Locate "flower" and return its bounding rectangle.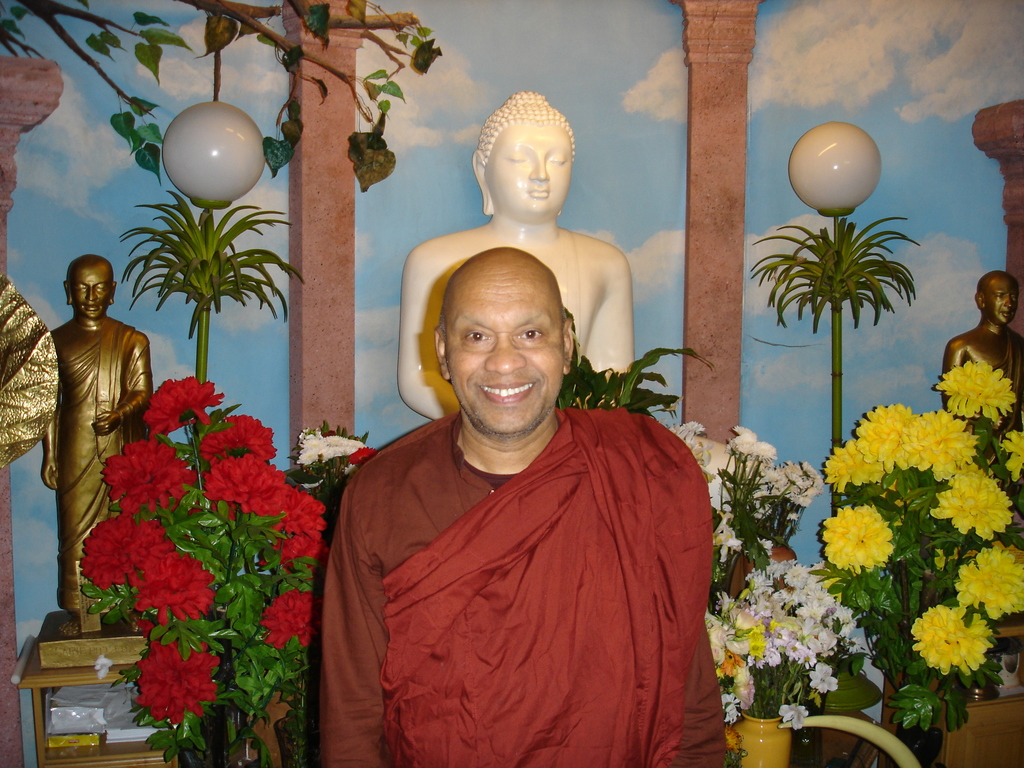
{"x1": 203, "y1": 450, "x2": 288, "y2": 514}.
